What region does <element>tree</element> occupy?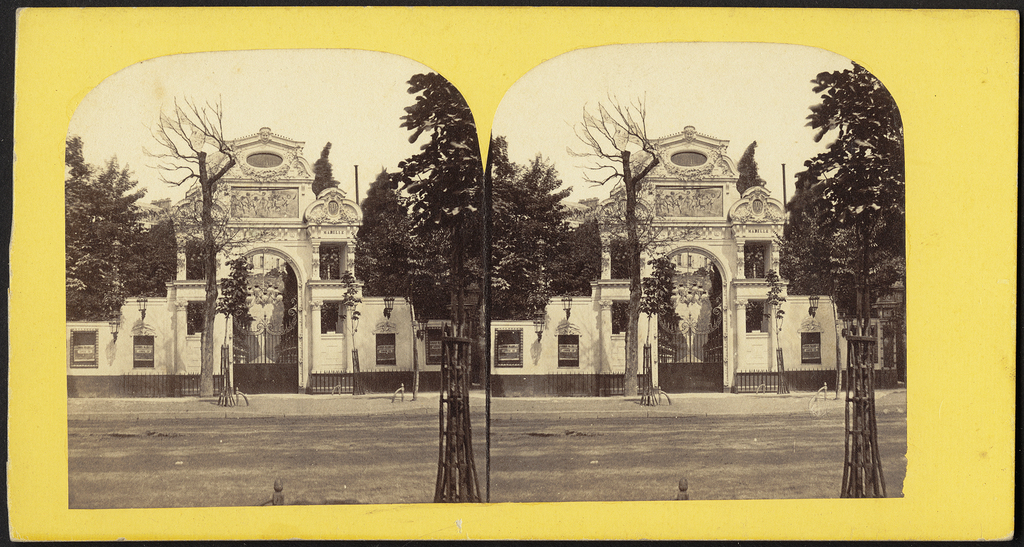
(x1=829, y1=204, x2=897, y2=315).
